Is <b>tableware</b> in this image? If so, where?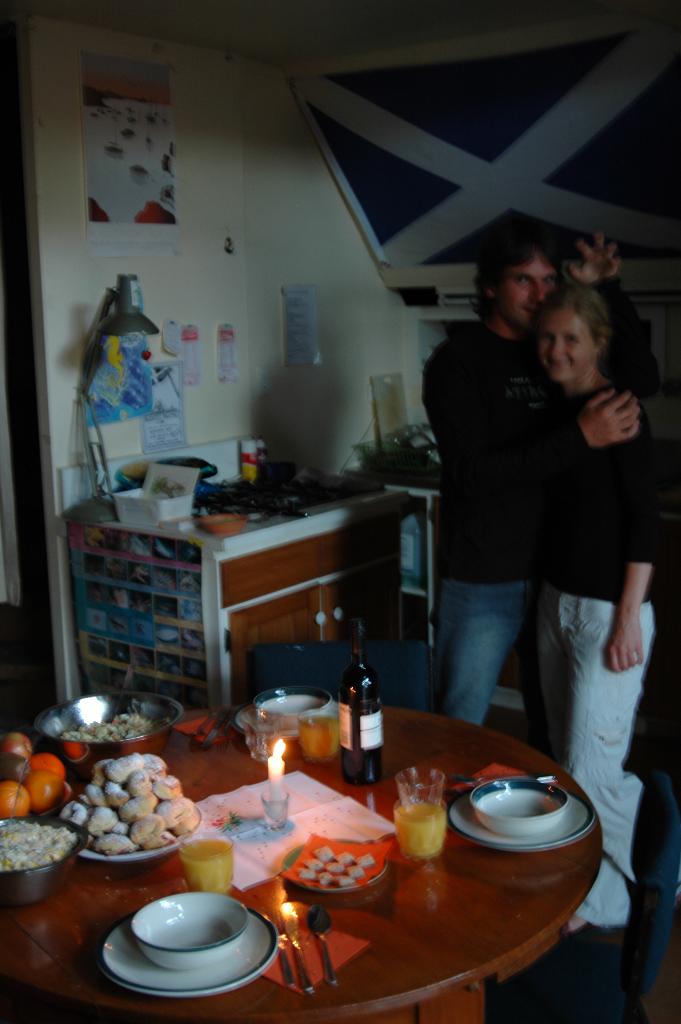
Yes, at [0, 739, 72, 823].
